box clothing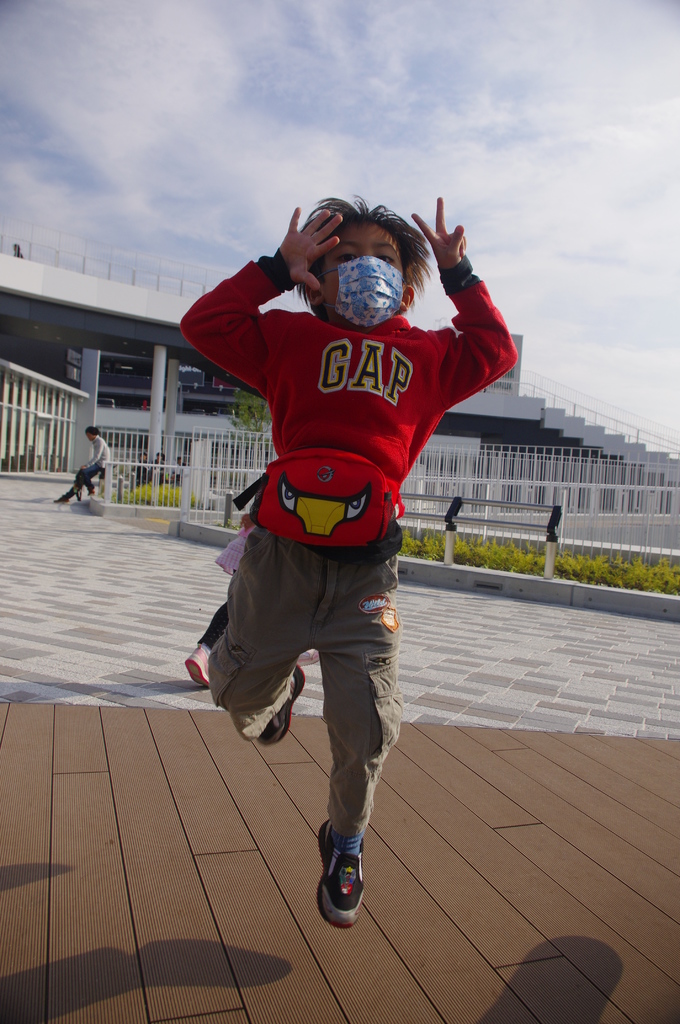
(168,248,521,847)
